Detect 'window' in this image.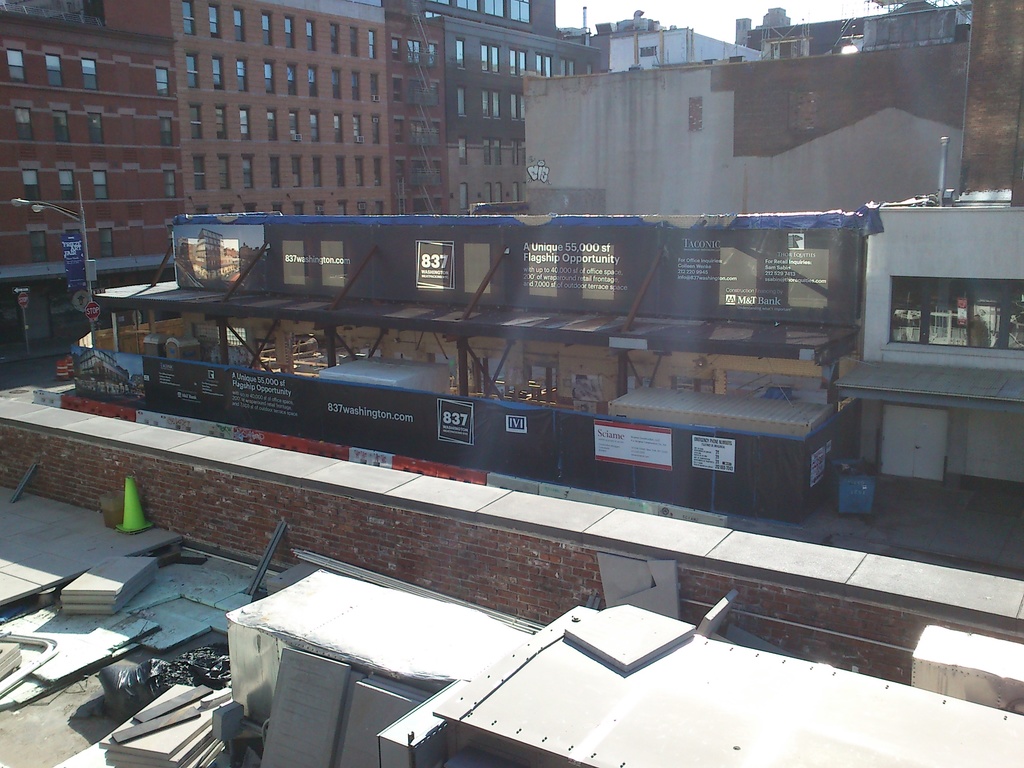
Detection: [left=200, top=207, right=204, bottom=212].
